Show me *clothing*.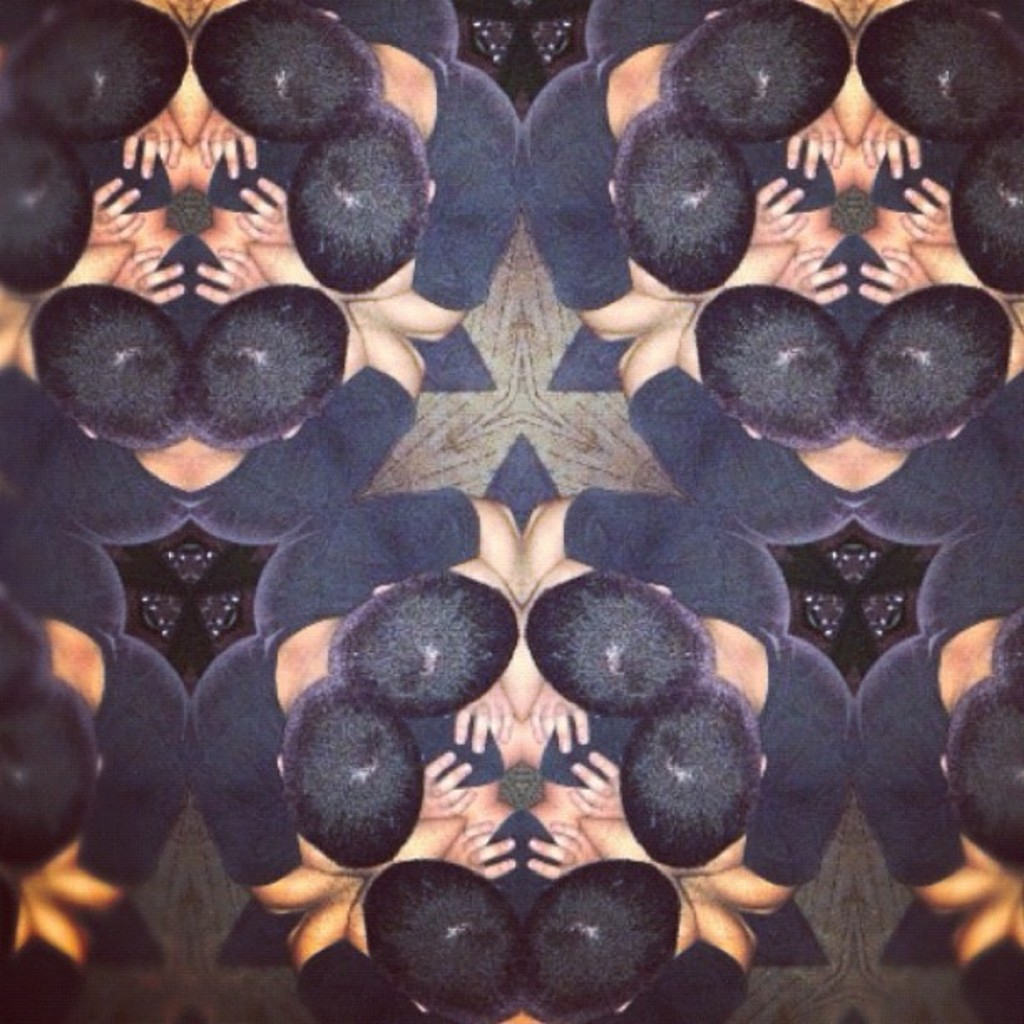
*clothing* is here: bbox(631, 368, 857, 552).
